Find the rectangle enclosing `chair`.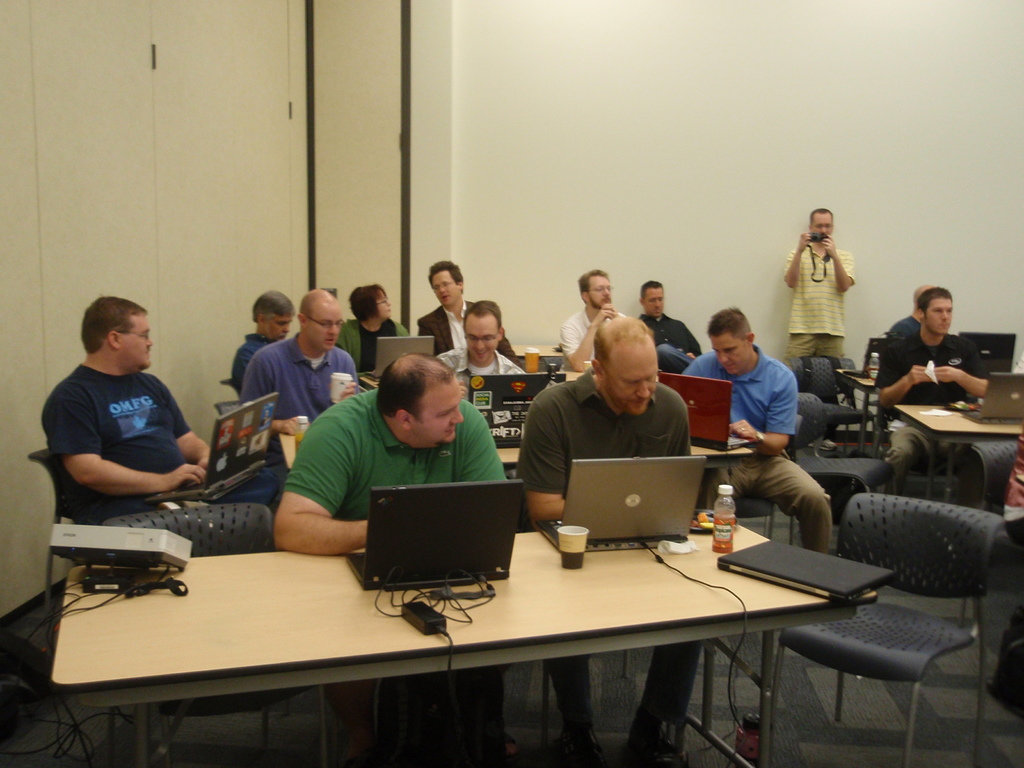
x1=961, y1=440, x2=1023, y2=639.
